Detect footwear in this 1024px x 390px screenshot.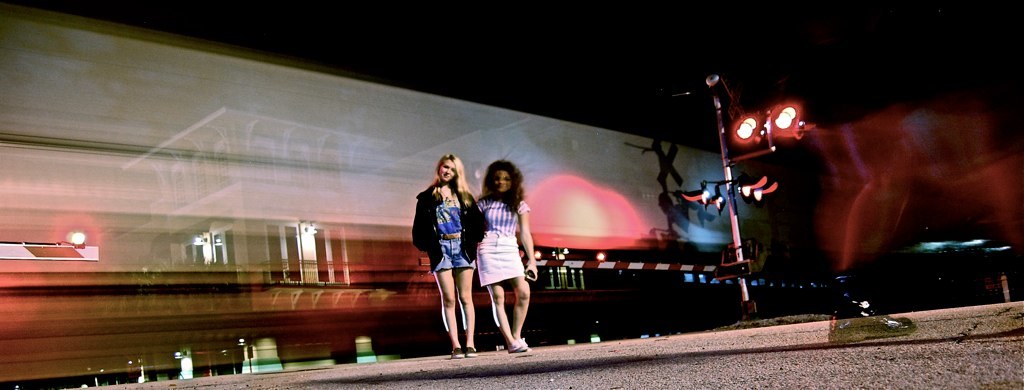
Detection: 453 347 461 357.
